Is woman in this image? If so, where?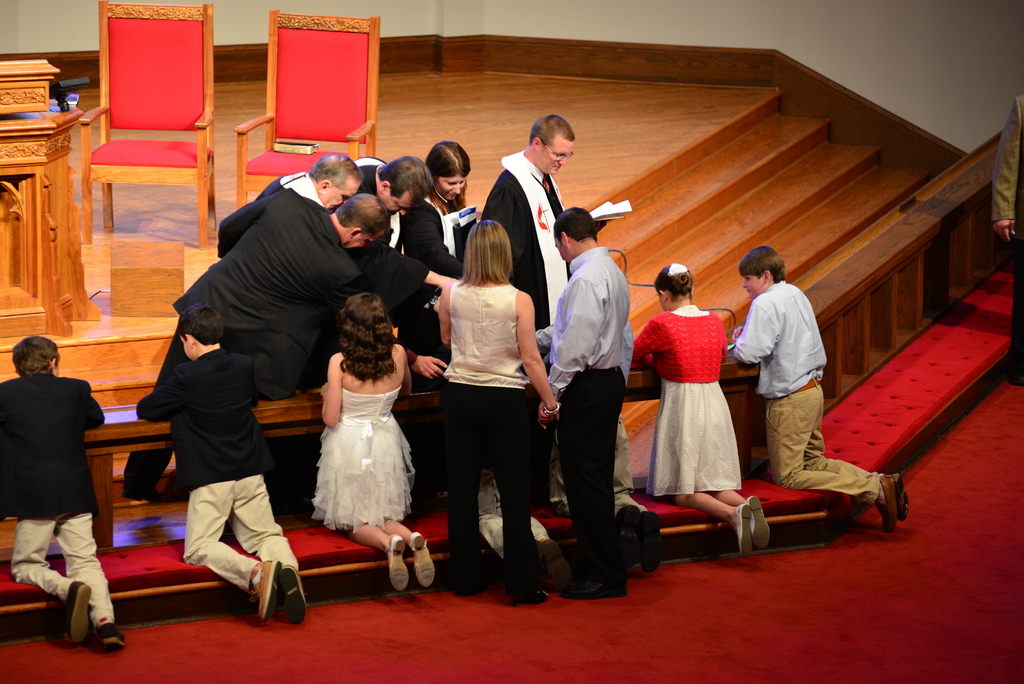
Yes, at bbox=[399, 138, 476, 377].
